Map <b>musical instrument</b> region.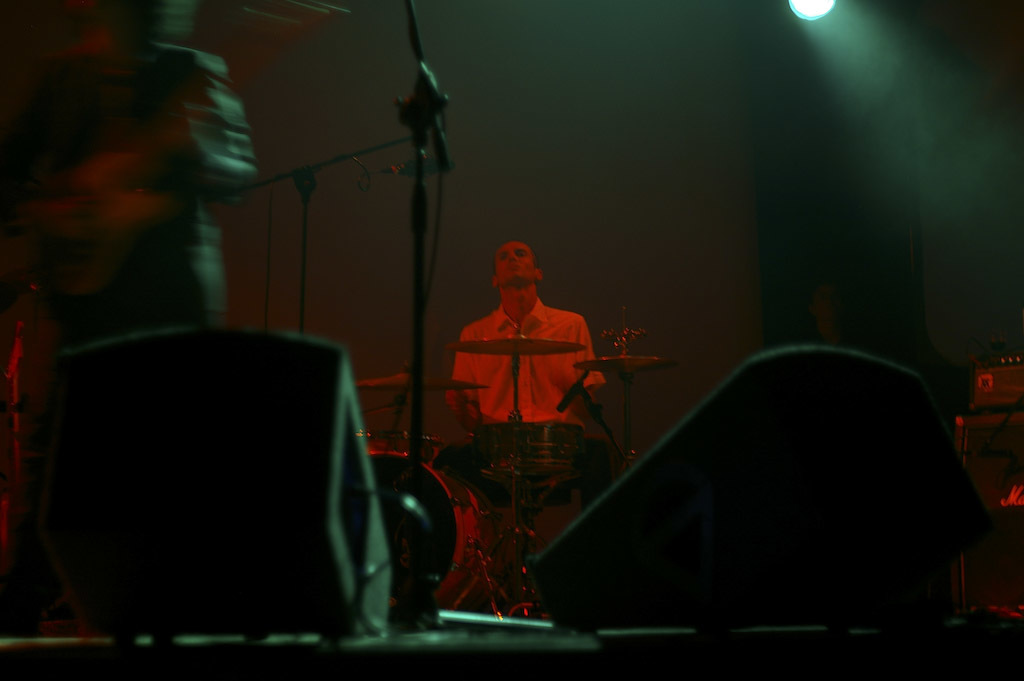
Mapped to rect(439, 327, 579, 351).
